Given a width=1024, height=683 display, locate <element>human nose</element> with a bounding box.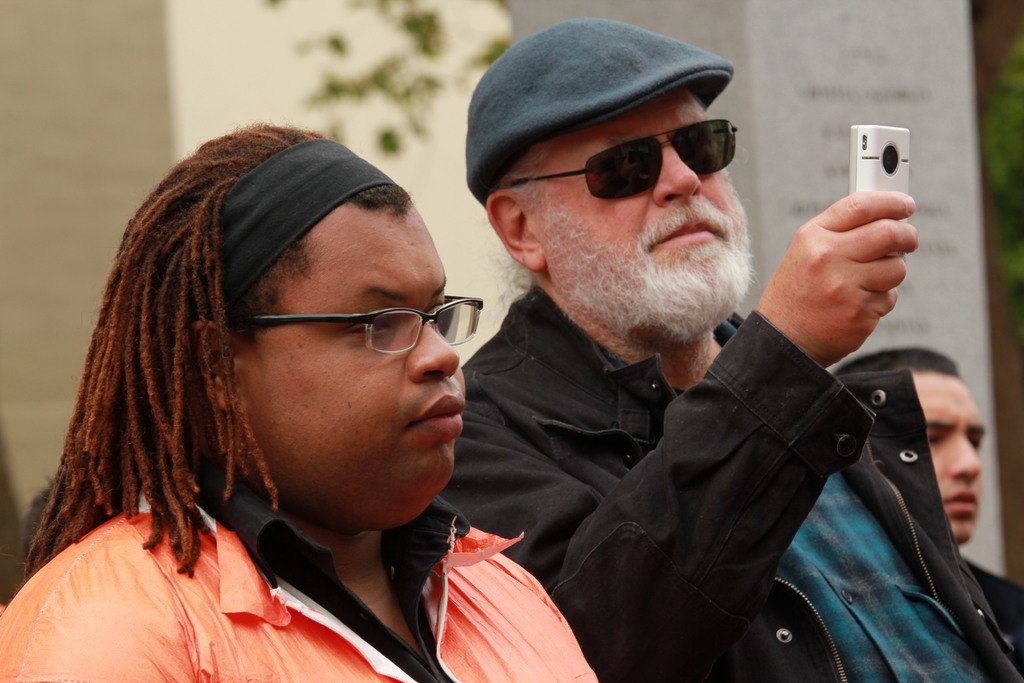
Located: rect(945, 436, 982, 482).
